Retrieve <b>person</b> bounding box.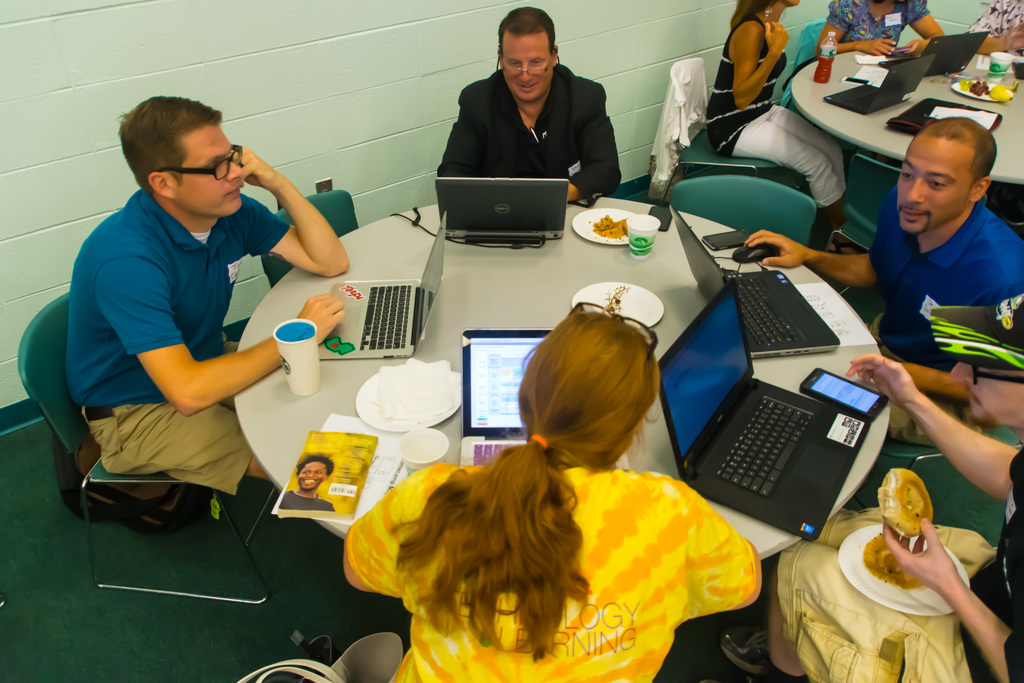
Bounding box: box(341, 299, 761, 682).
